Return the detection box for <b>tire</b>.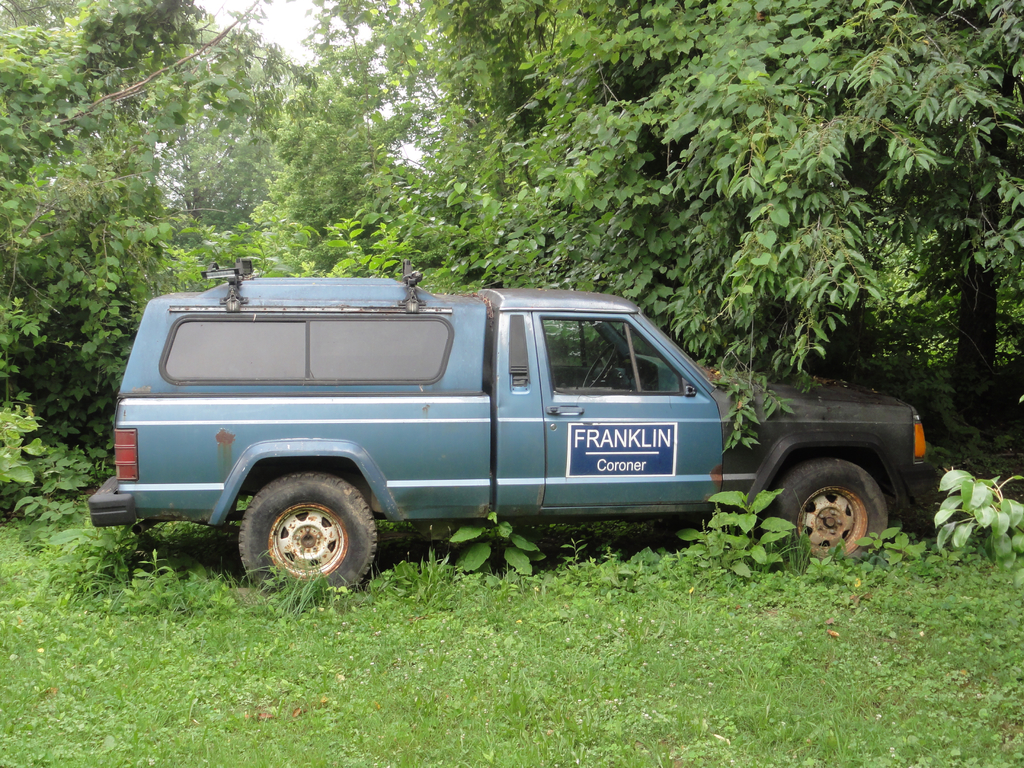
pyautogui.locateOnScreen(769, 461, 886, 575).
